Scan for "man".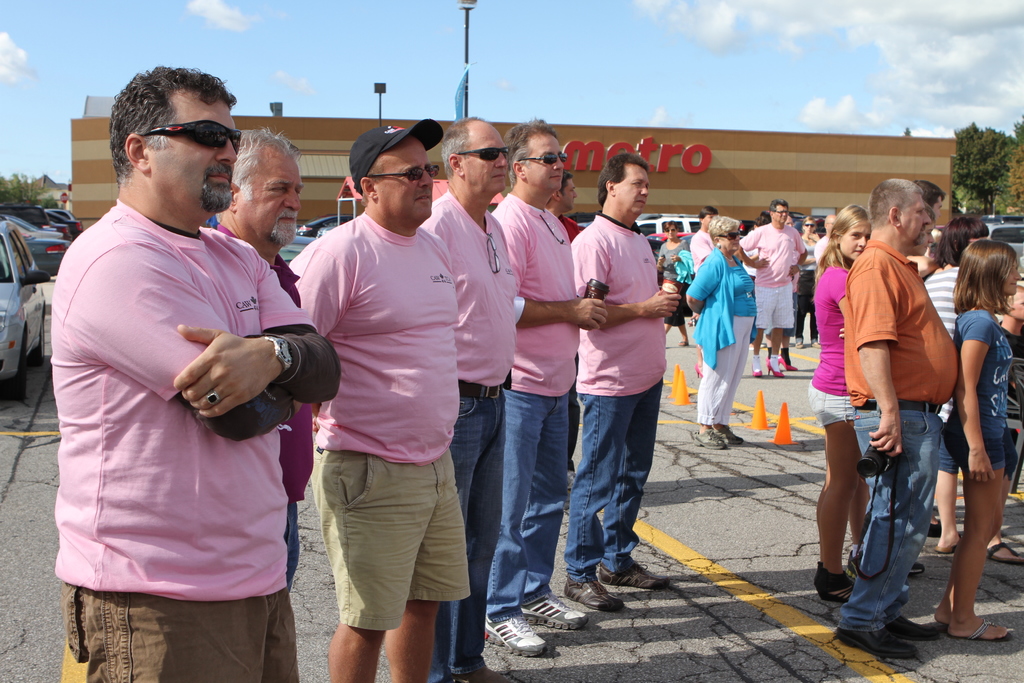
Scan result: (289, 115, 474, 682).
